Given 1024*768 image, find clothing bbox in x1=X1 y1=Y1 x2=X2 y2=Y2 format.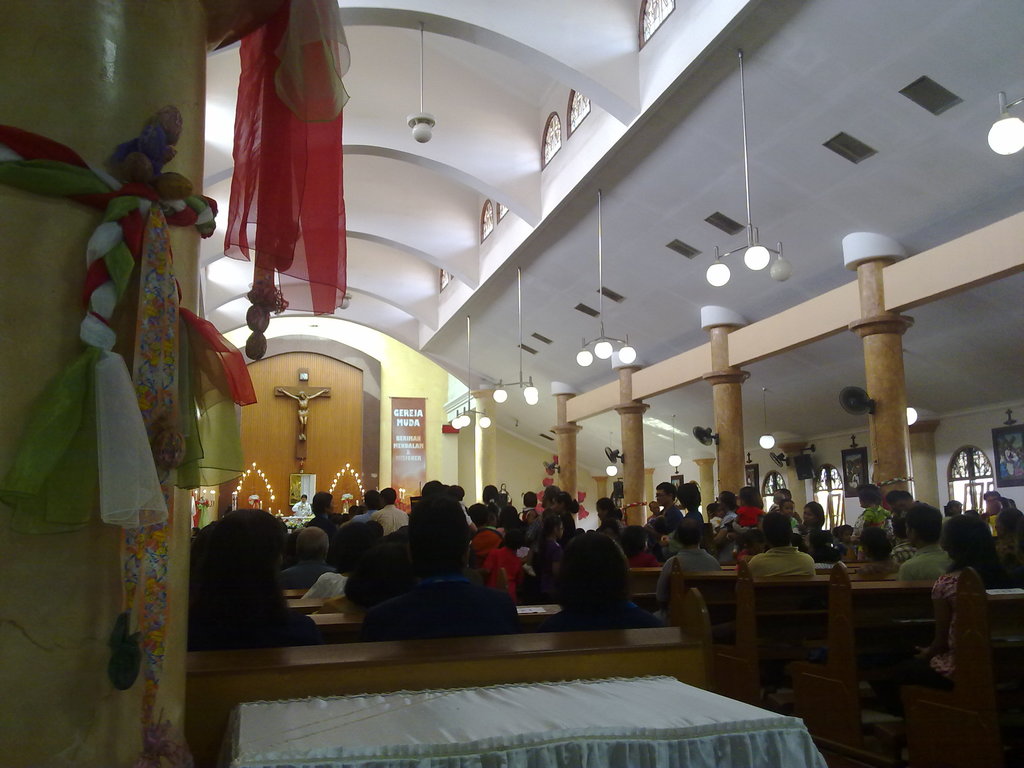
x1=289 y1=502 x2=323 y2=520.
